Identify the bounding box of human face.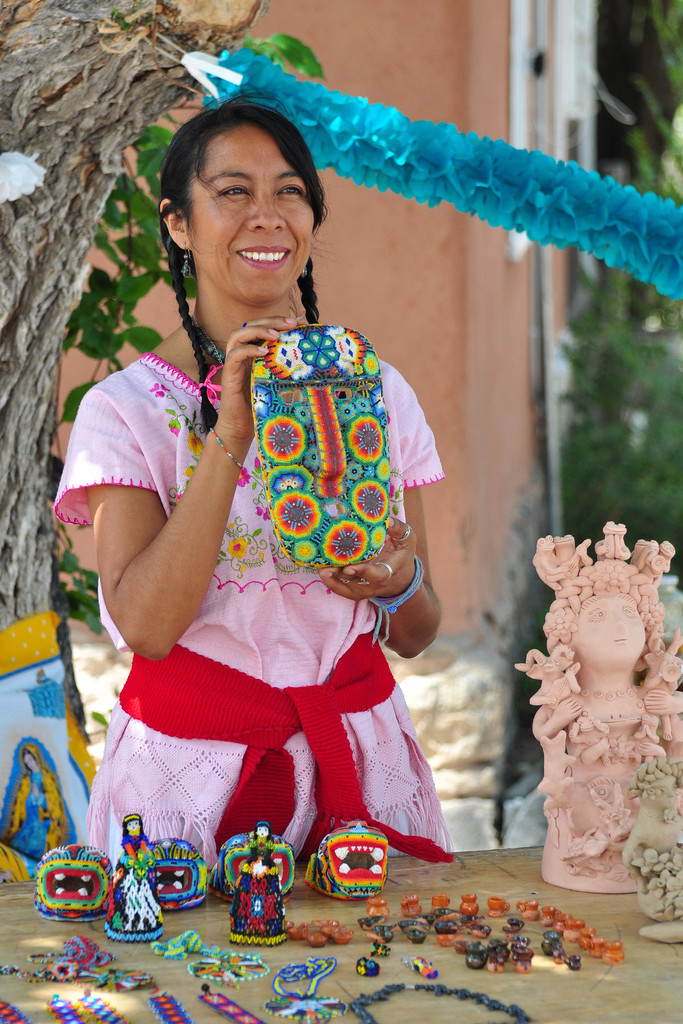
[183,125,315,301].
